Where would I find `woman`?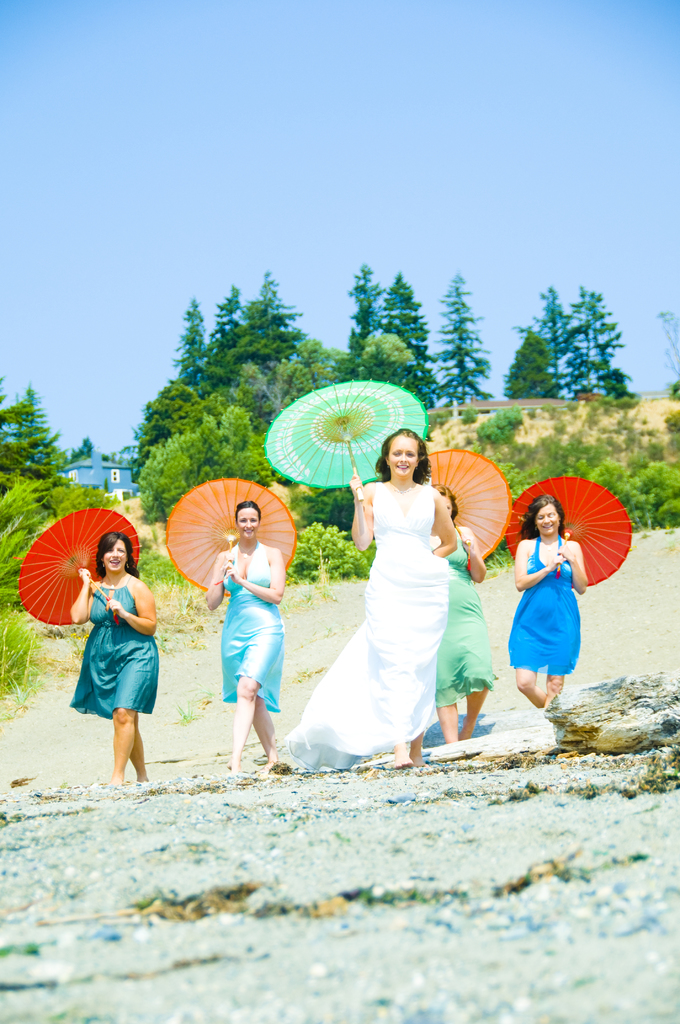
At BBox(510, 491, 587, 717).
